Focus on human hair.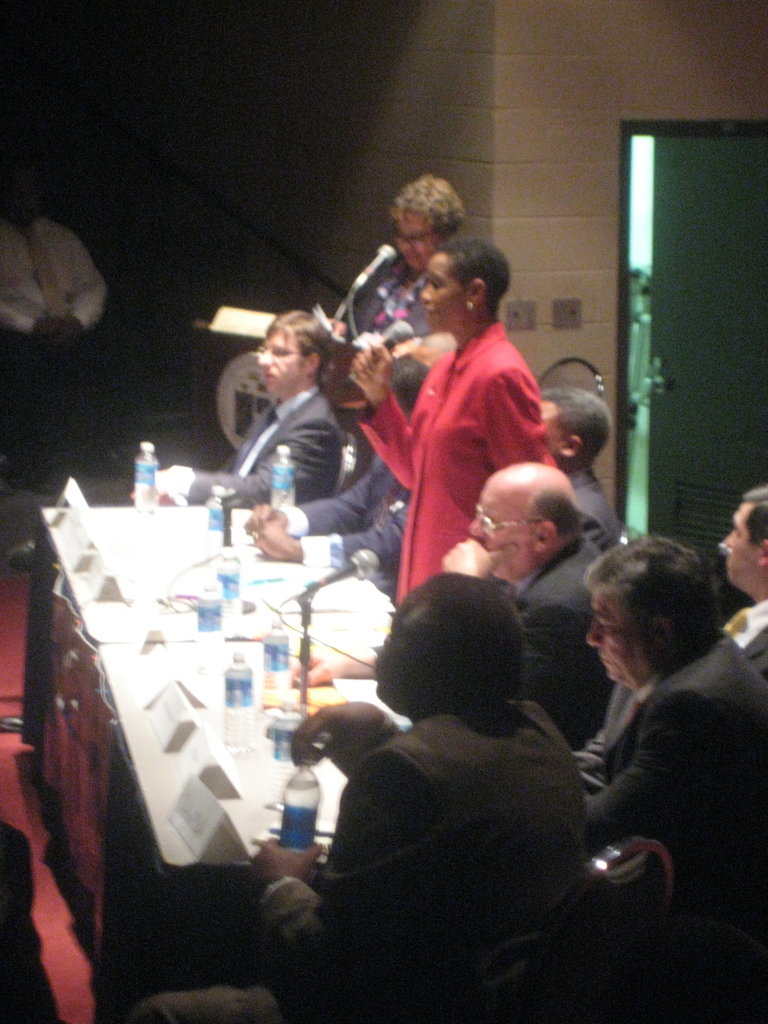
Focused at (584, 533, 733, 680).
